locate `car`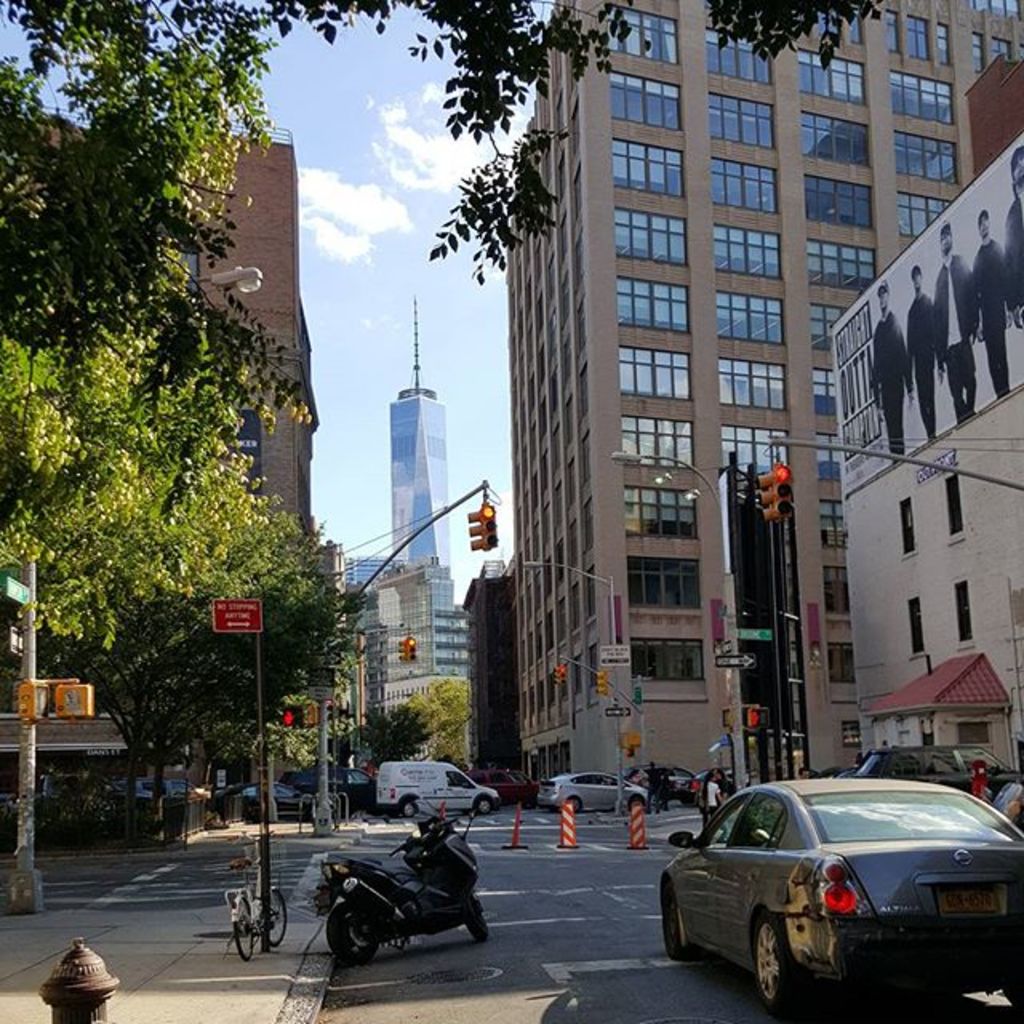
bbox=[702, 765, 747, 792]
